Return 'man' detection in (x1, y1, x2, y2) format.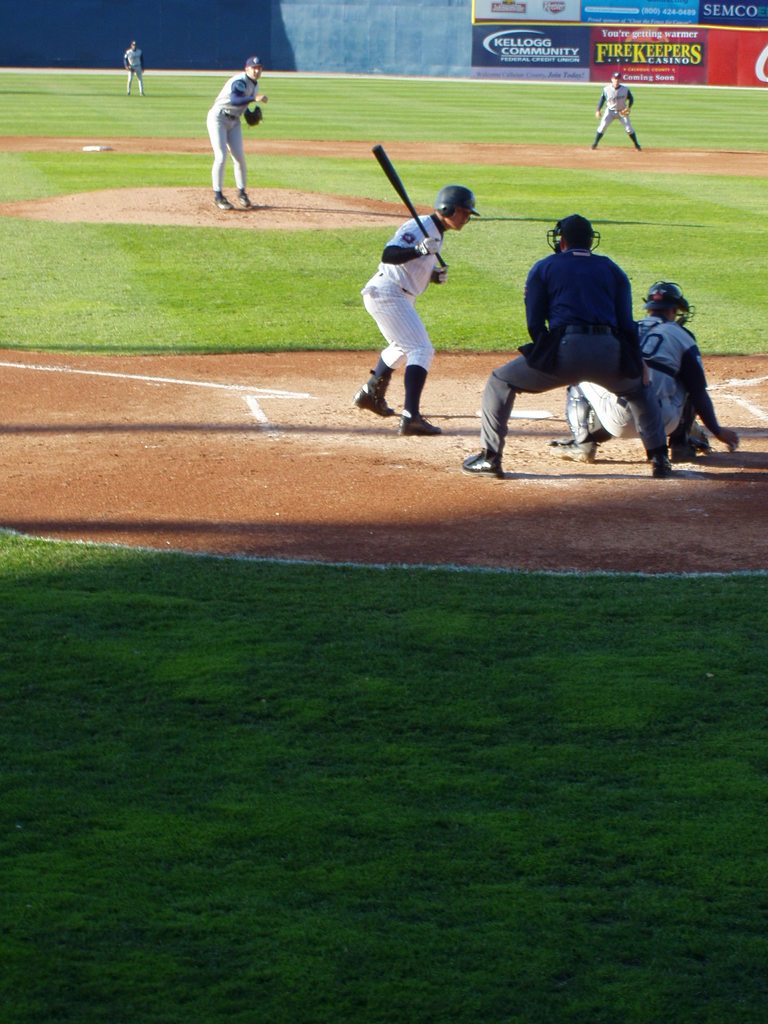
(544, 275, 742, 462).
